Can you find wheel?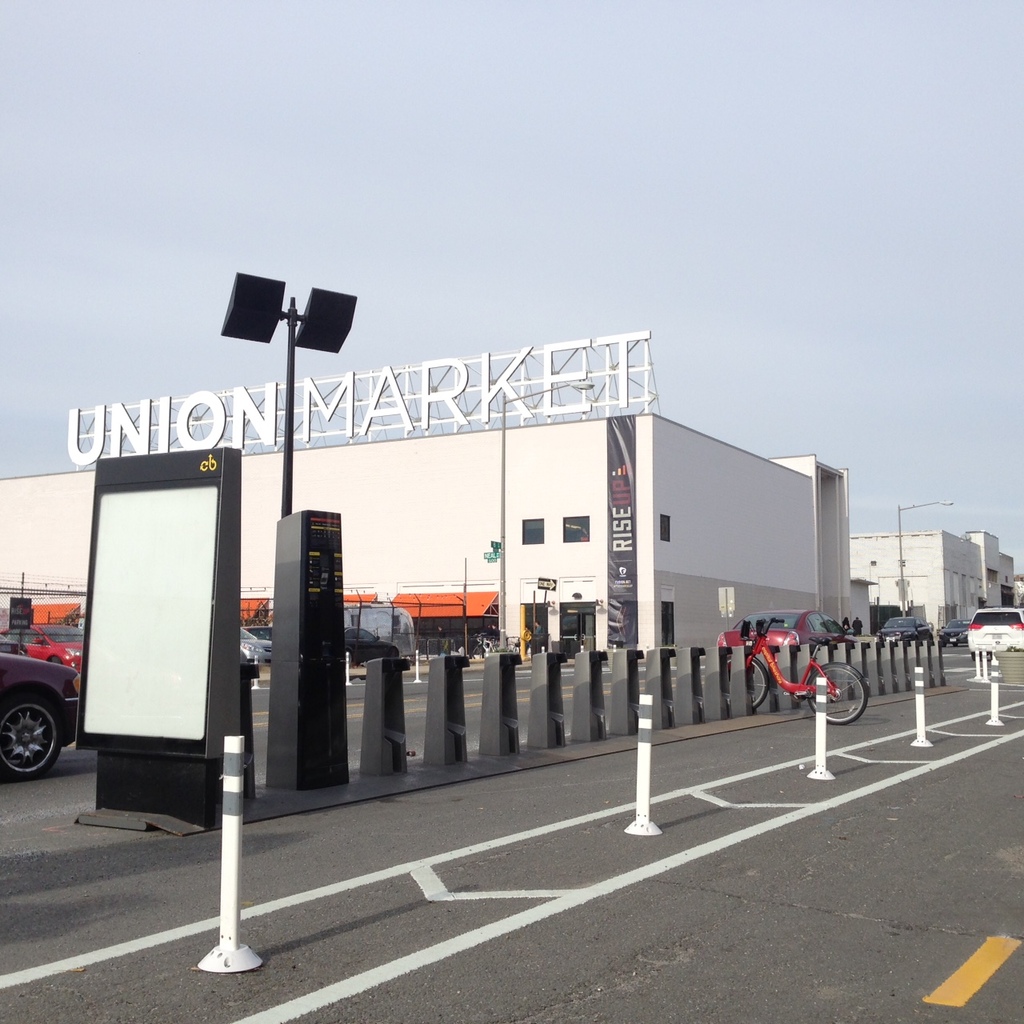
Yes, bounding box: bbox(726, 656, 772, 709).
